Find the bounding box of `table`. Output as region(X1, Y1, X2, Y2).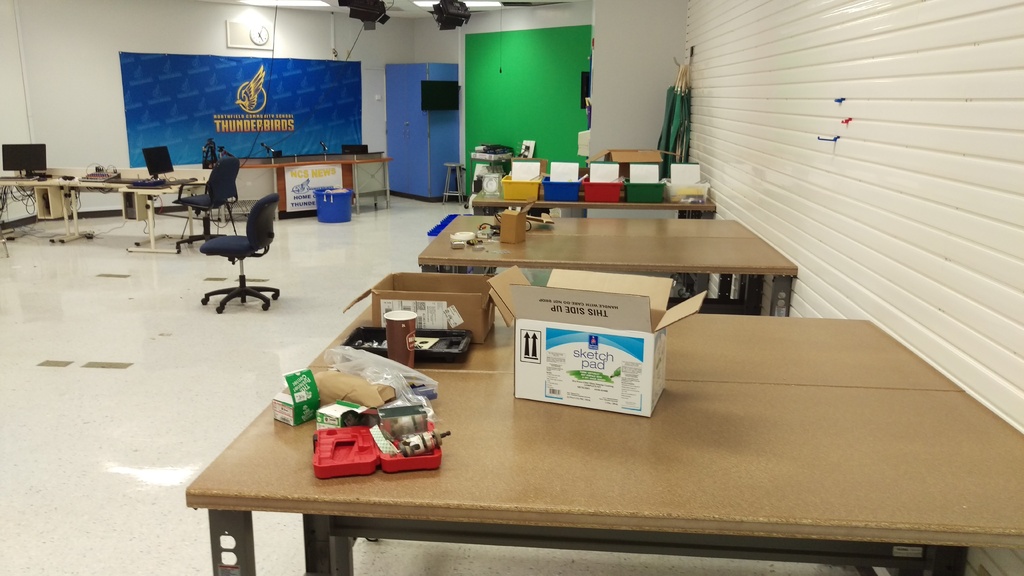
region(471, 188, 712, 216).
